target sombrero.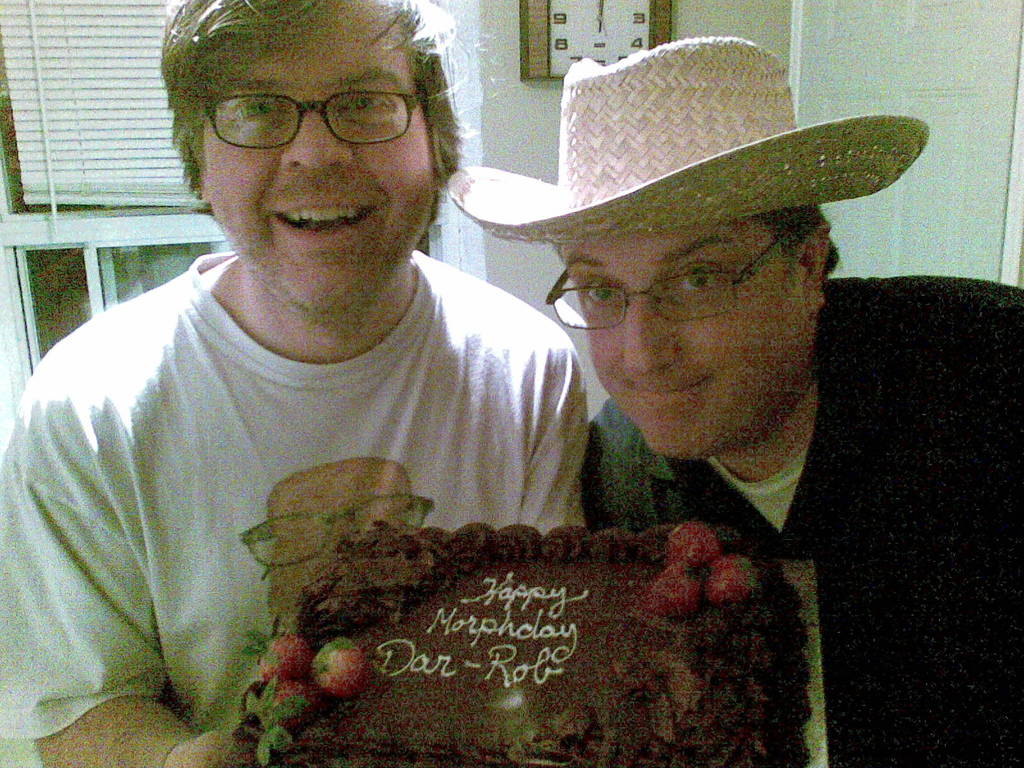
Target region: region(481, 60, 902, 403).
